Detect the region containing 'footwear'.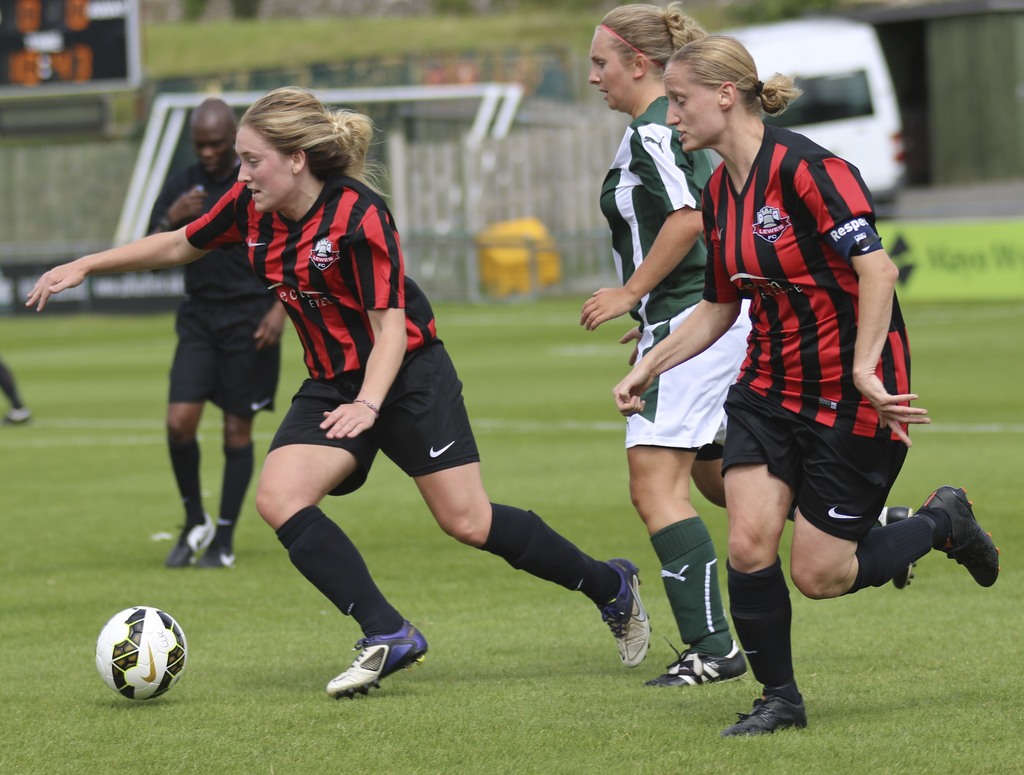
(9, 409, 35, 425).
